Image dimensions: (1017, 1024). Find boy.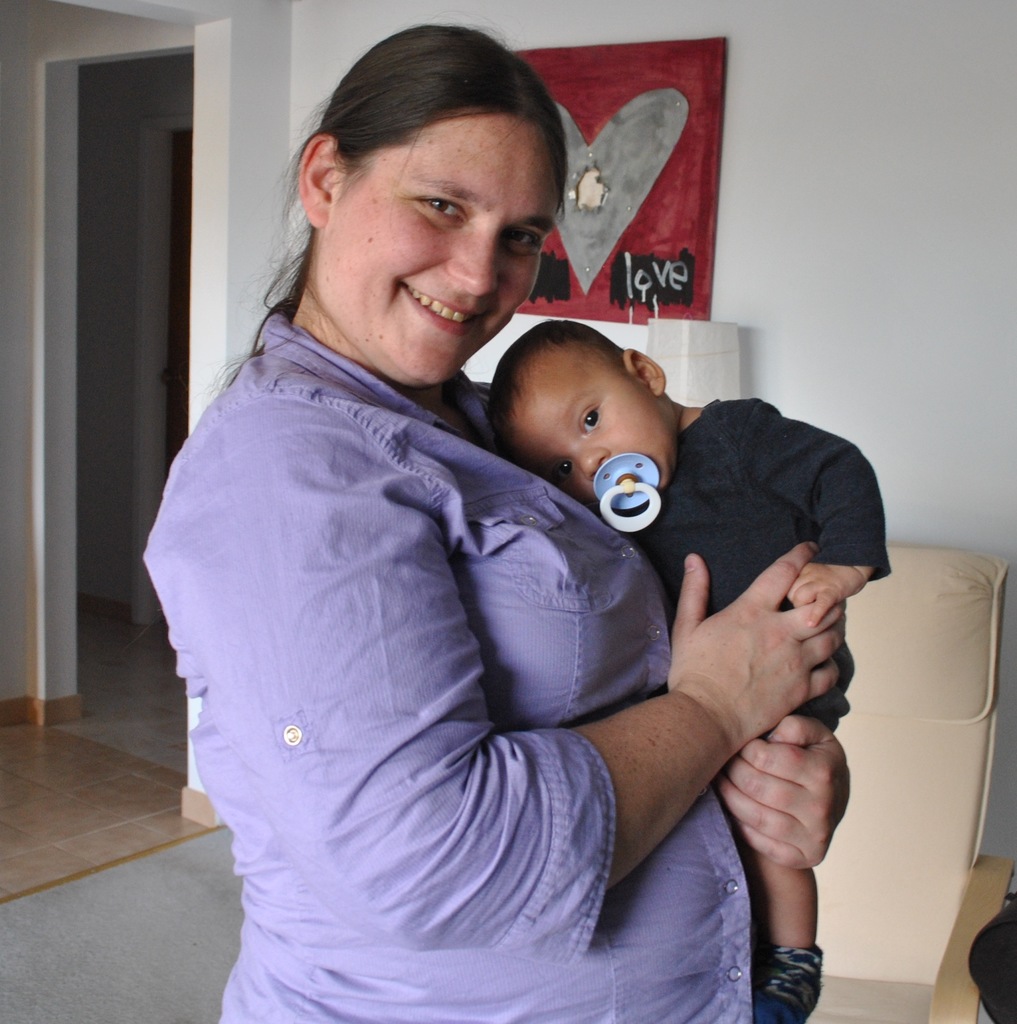
rect(484, 316, 895, 1023).
